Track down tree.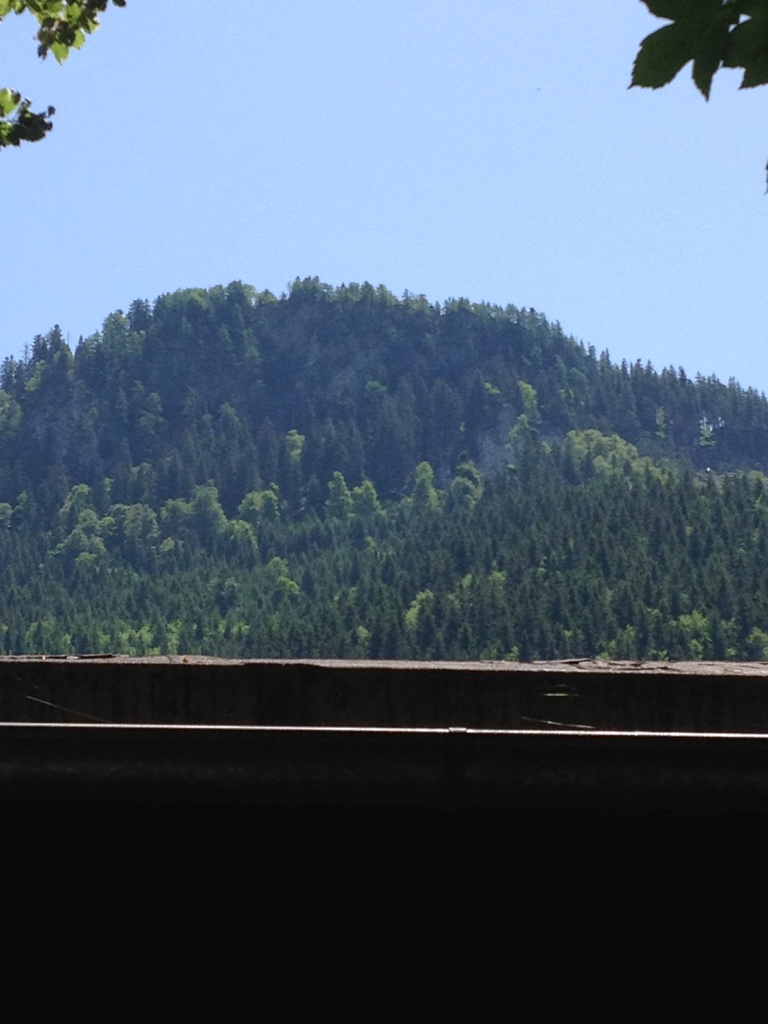
Tracked to bbox=(0, 0, 122, 149).
